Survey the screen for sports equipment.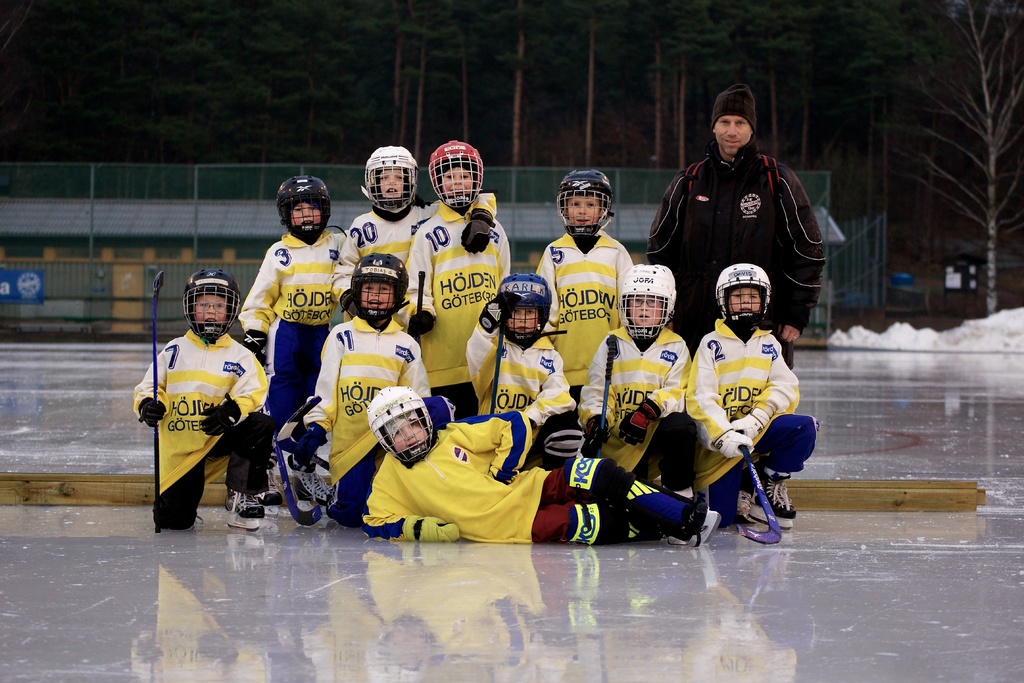
Survey found: {"x1": 230, "y1": 490, "x2": 266, "y2": 529}.
